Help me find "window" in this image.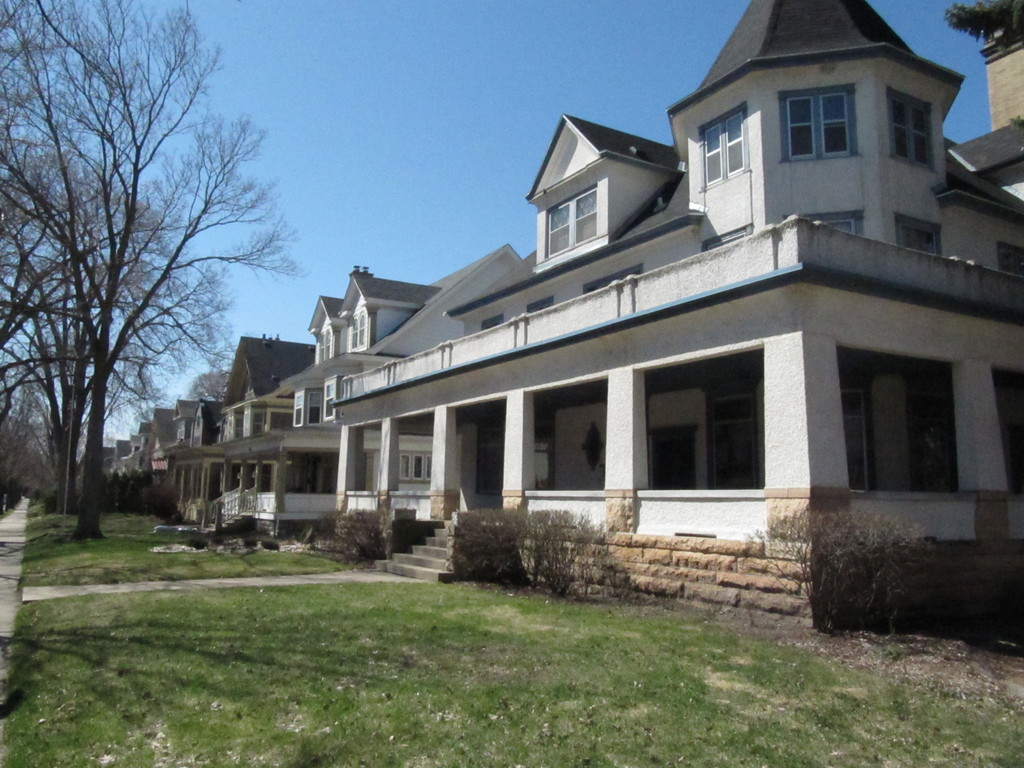
Found it: bbox=[401, 451, 432, 484].
